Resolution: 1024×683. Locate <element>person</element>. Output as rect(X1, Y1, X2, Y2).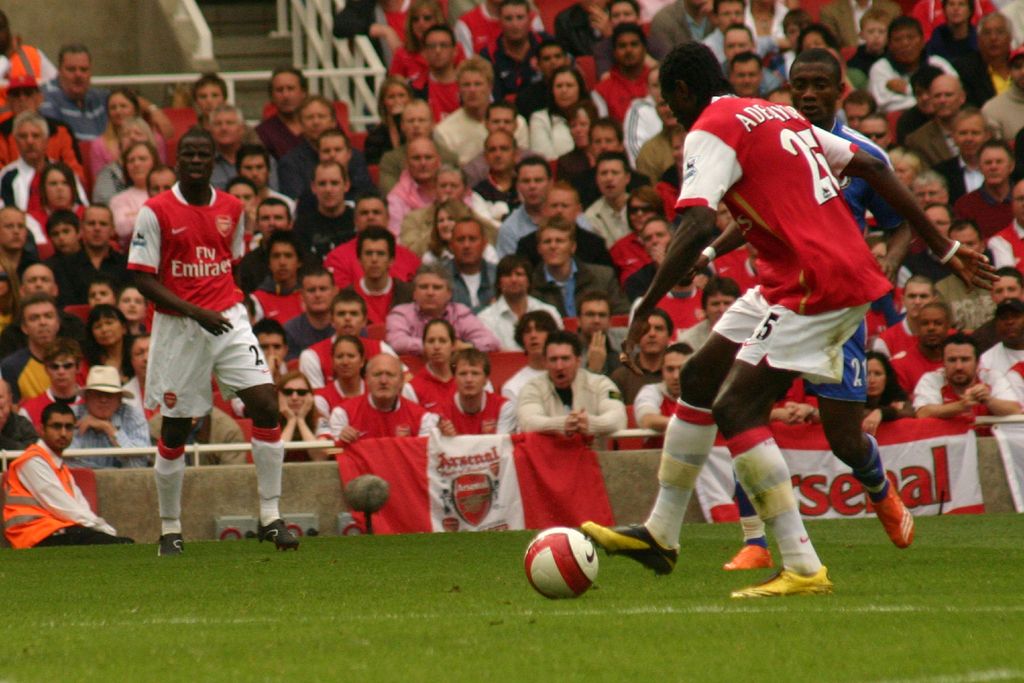
rect(4, 399, 132, 550).
